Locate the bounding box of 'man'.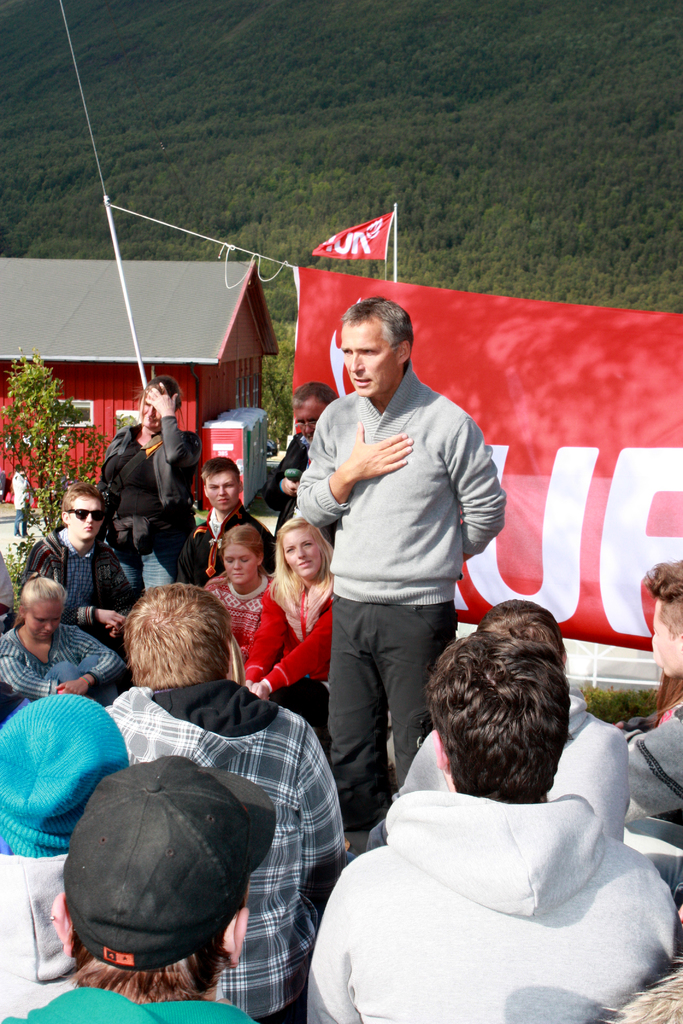
Bounding box: BBox(0, 698, 127, 1017).
